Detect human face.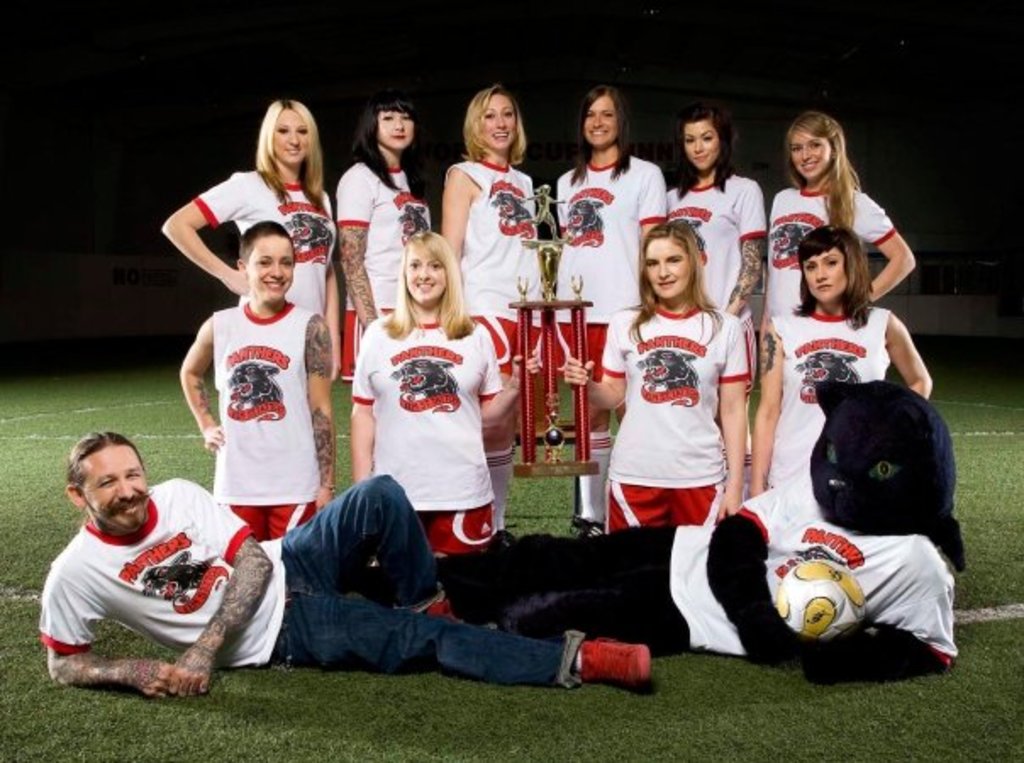
Detected at <box>378,112,415,144</box>.
